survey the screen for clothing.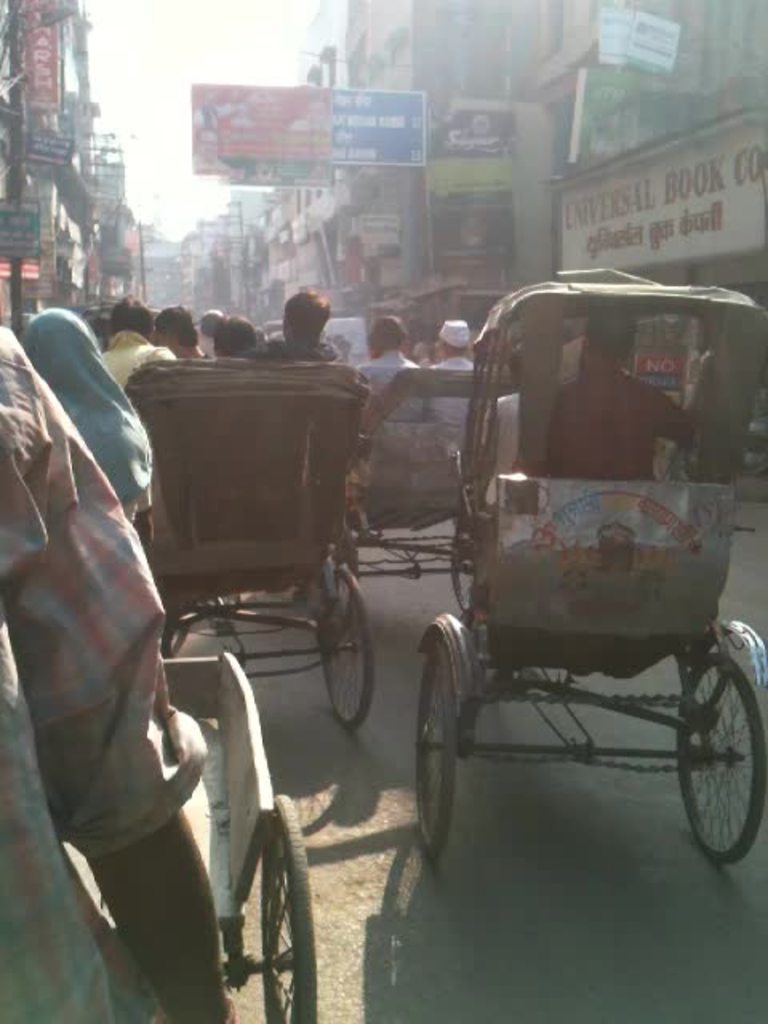
Survey found: Rect(427, 358, 493, 426).
